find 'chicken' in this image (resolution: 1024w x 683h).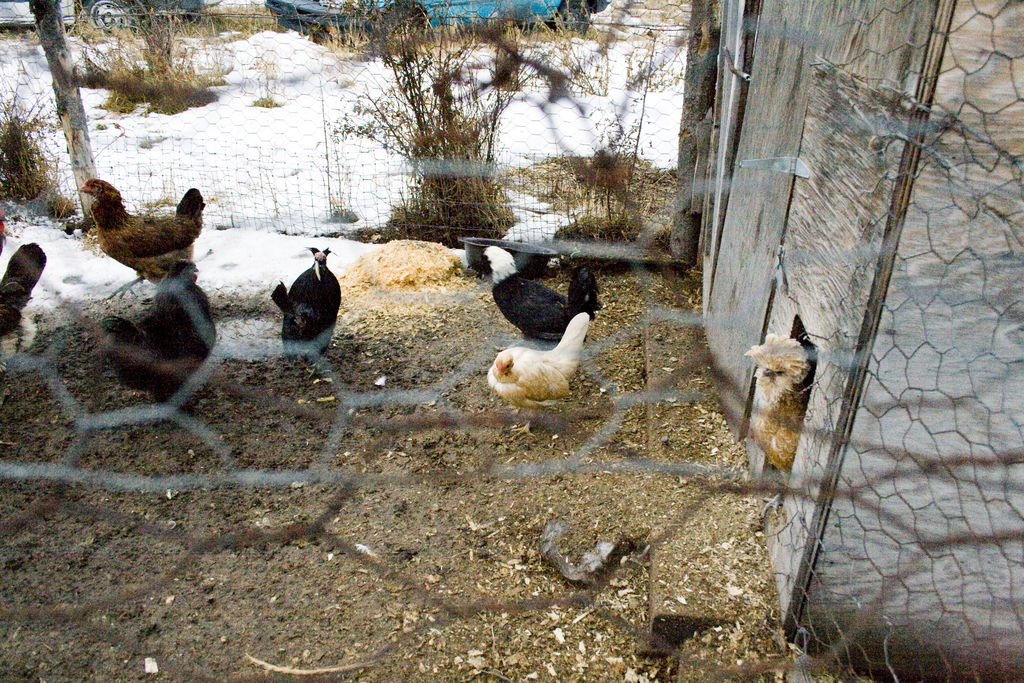
detection(72, 169, 211, 279).
